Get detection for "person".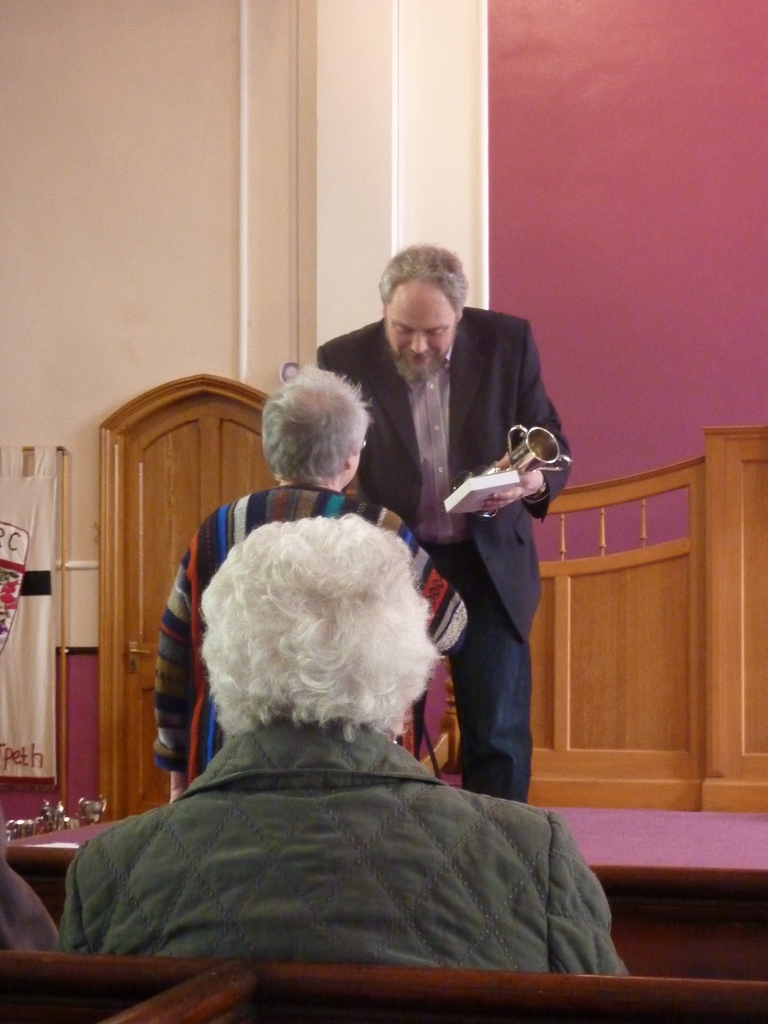
Detection: [159, 363, 465, 809].
